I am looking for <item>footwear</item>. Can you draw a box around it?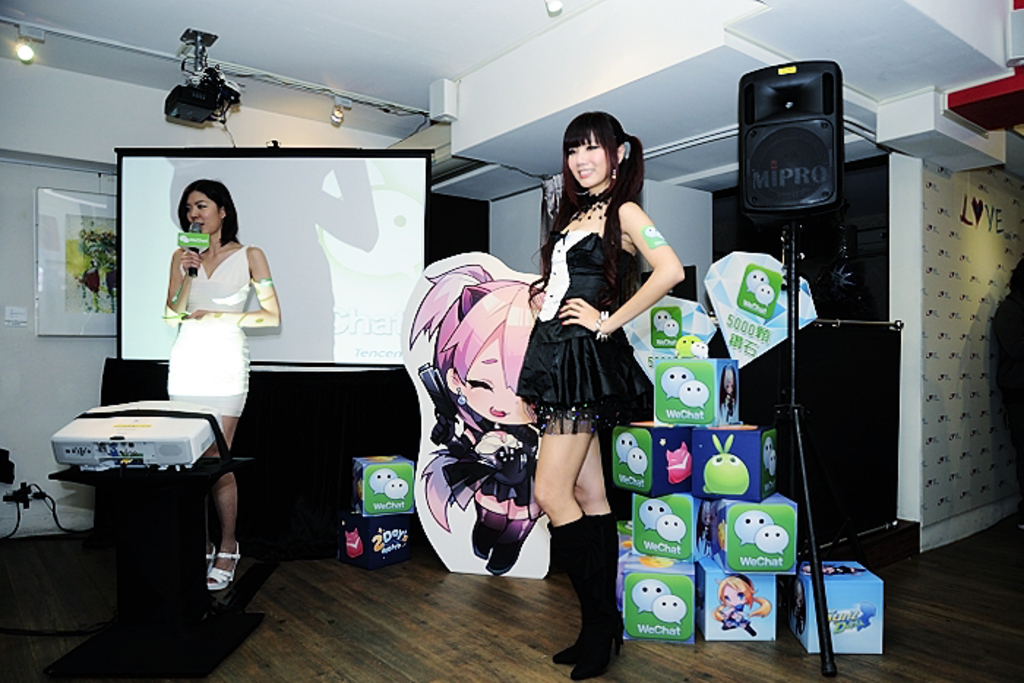
Sure, the bounding box is BBox(470, 500, 537, 573).
